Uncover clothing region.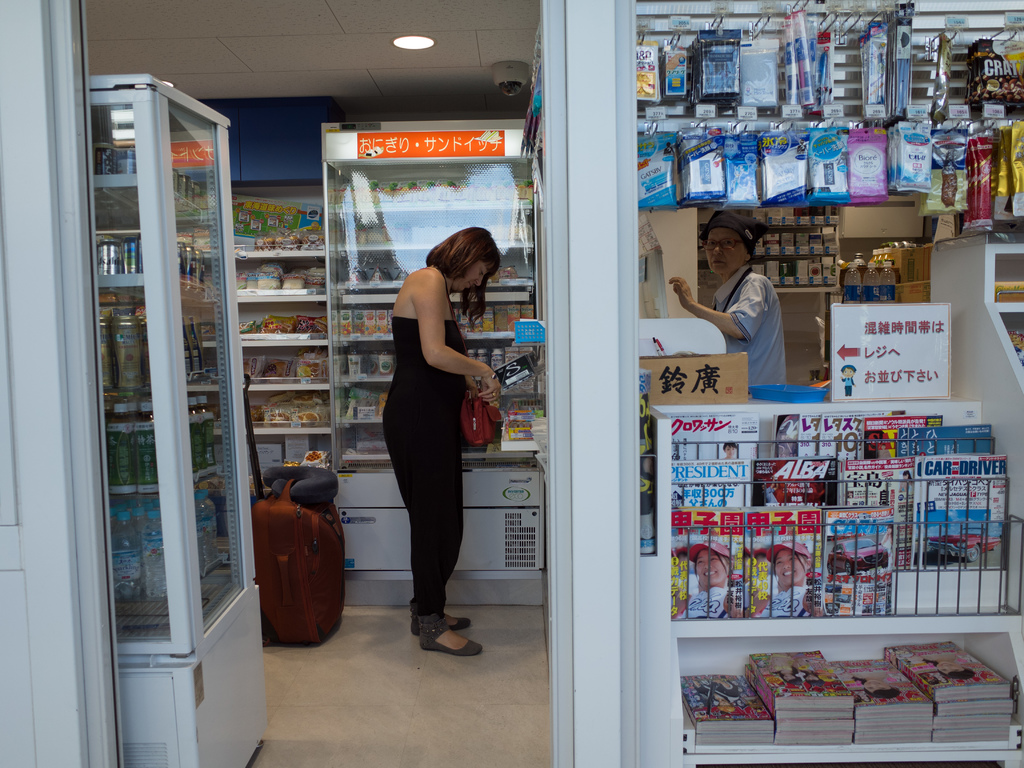
Uncovered: bbox(840, 373, 851, 397).
